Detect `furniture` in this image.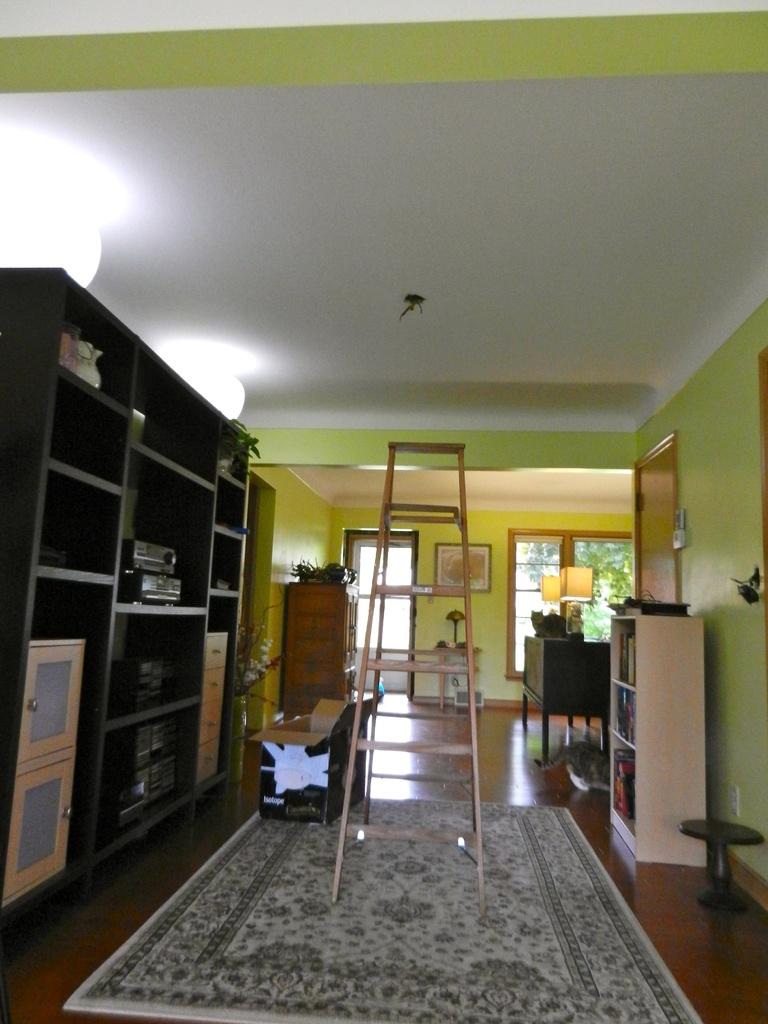
Detection: bbox=(607, 607, 705, 869).
